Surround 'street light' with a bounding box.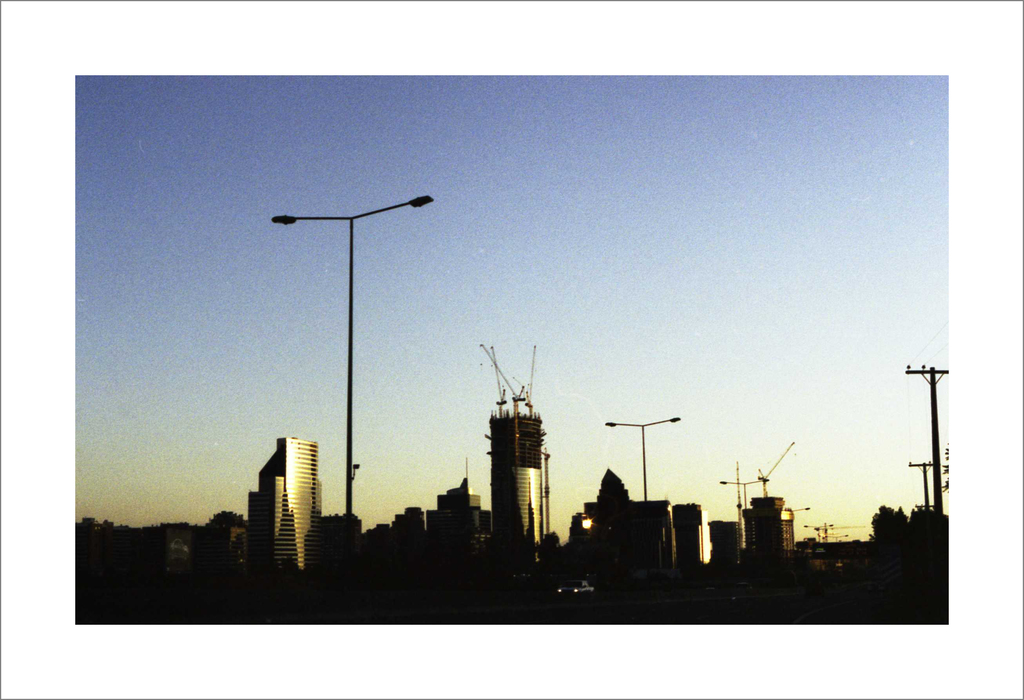
rect(252, 157, 435, 585).
